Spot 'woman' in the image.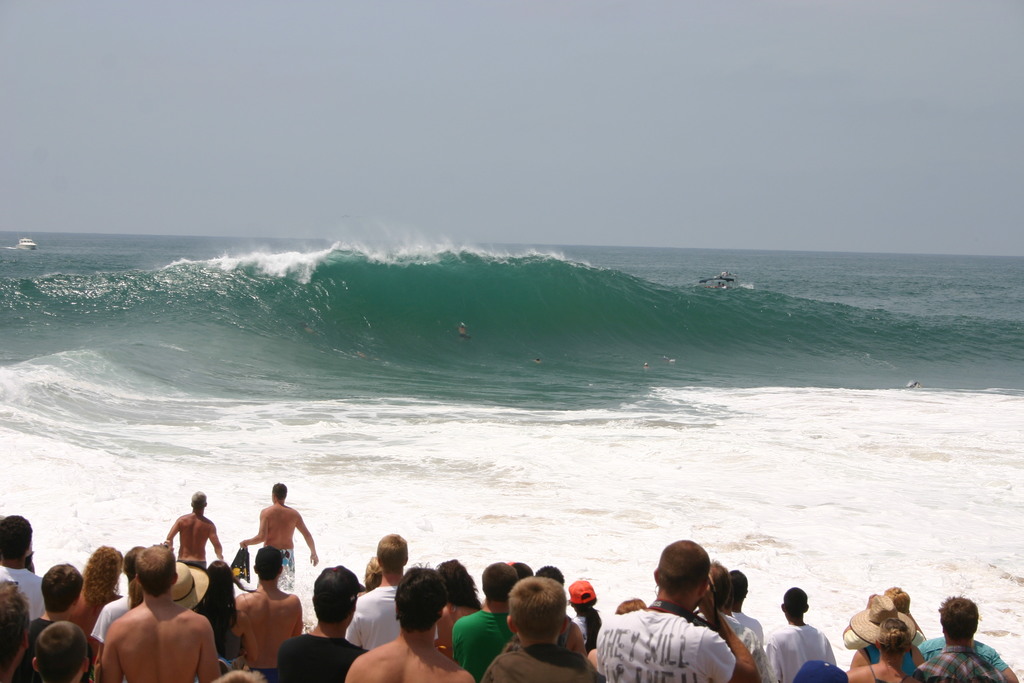
'woman' found at {"x1": 567, "y1": 580, "x2": 611, "y2": 652}.
